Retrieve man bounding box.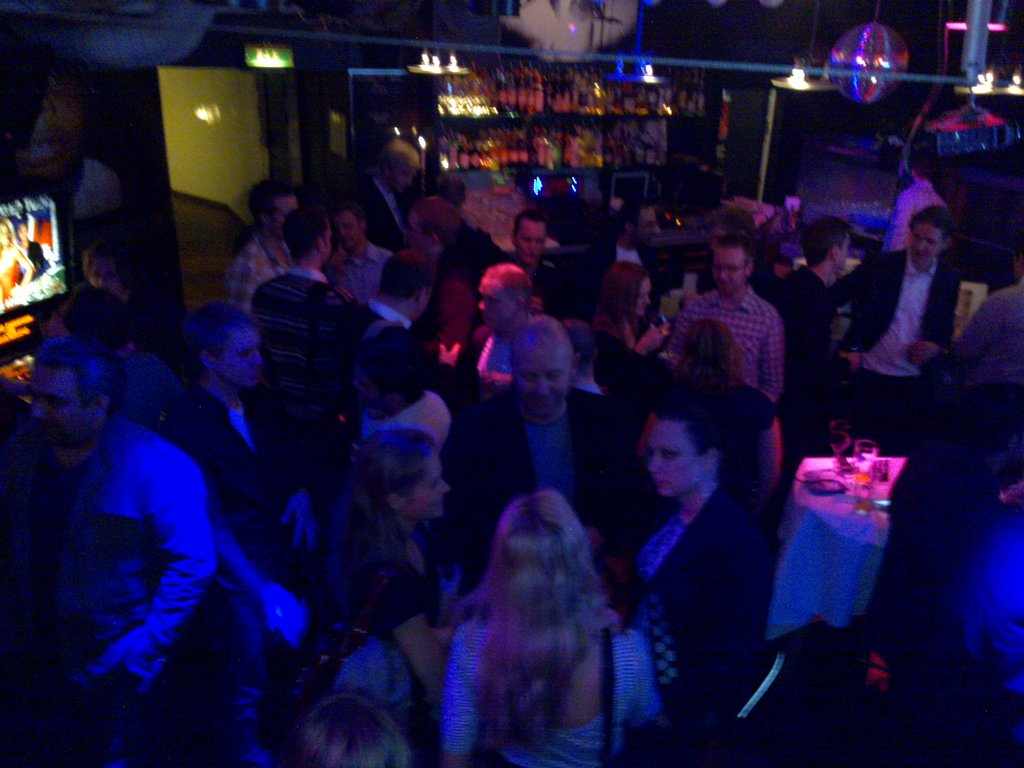
Bounding box: <box>0,337,220,767</box>.
